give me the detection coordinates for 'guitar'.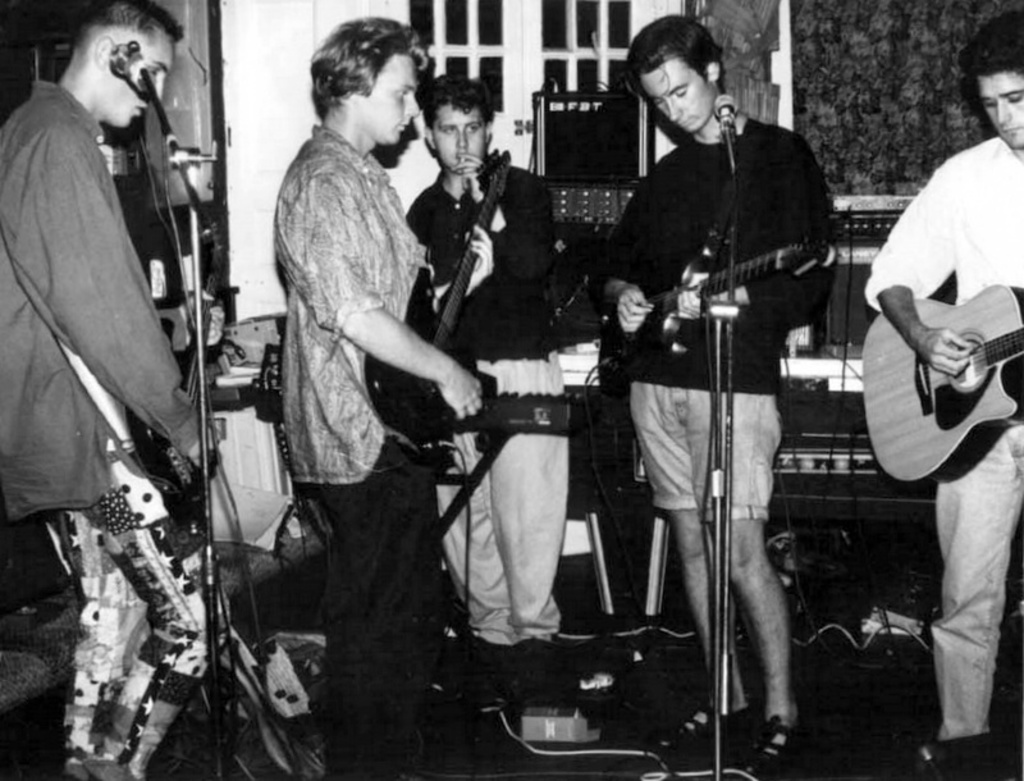
locate(577, 224, 827, 435).
